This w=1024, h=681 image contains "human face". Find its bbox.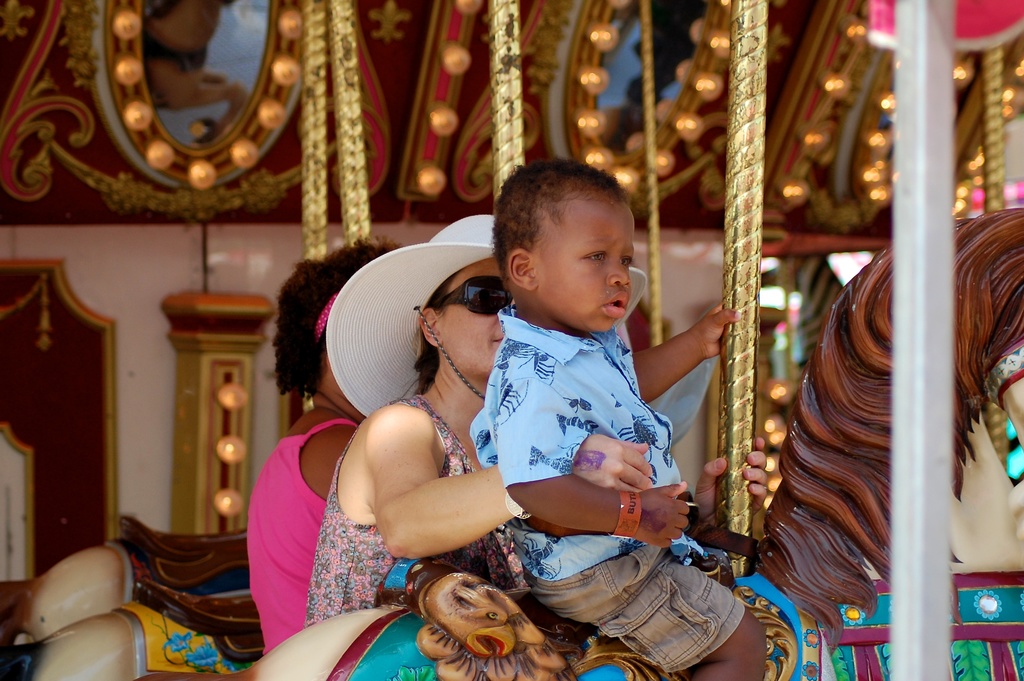
detection(440, 260, 504, 377).
